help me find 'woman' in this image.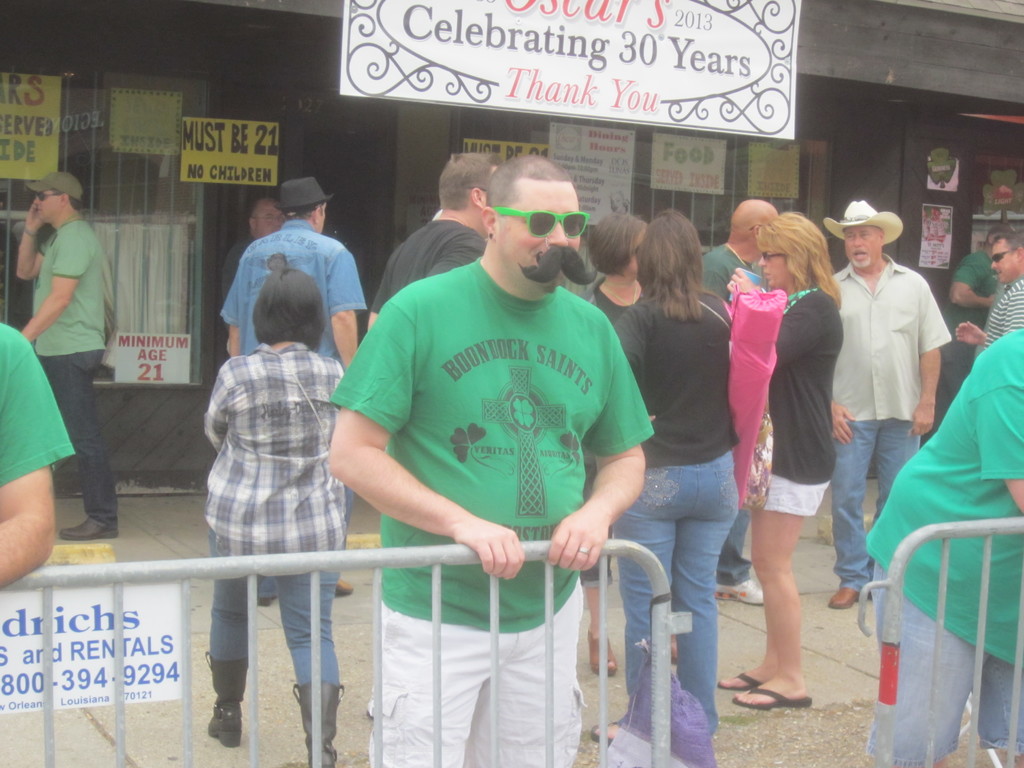
Found it: x1=205 y1=264 x2=353 y2=767.
